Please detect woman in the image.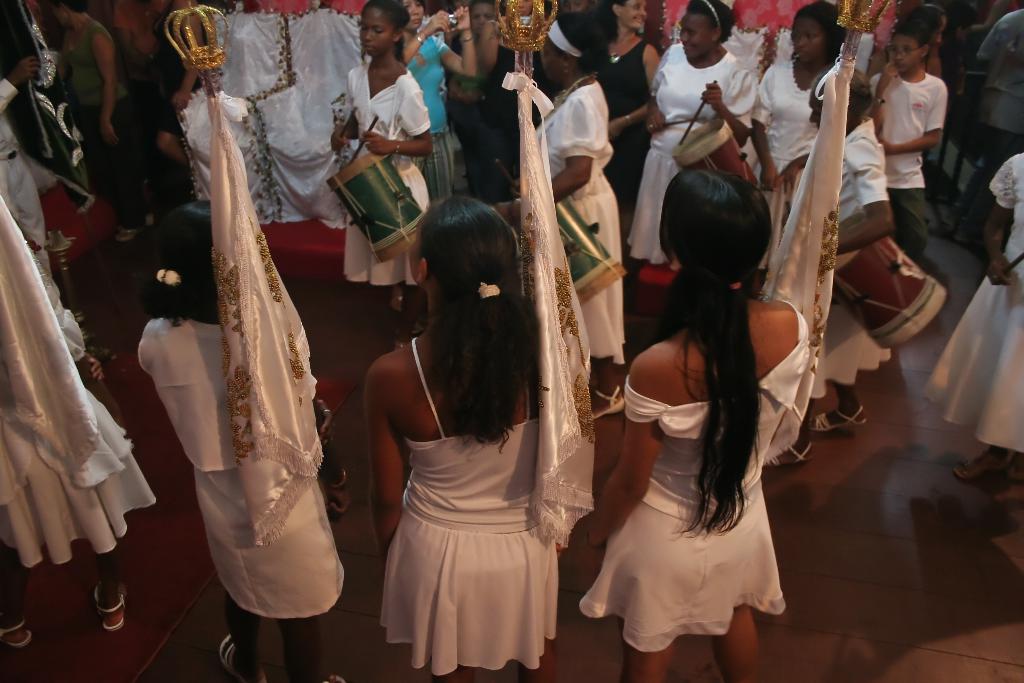
l=557, t=172, r=783, b=679.
